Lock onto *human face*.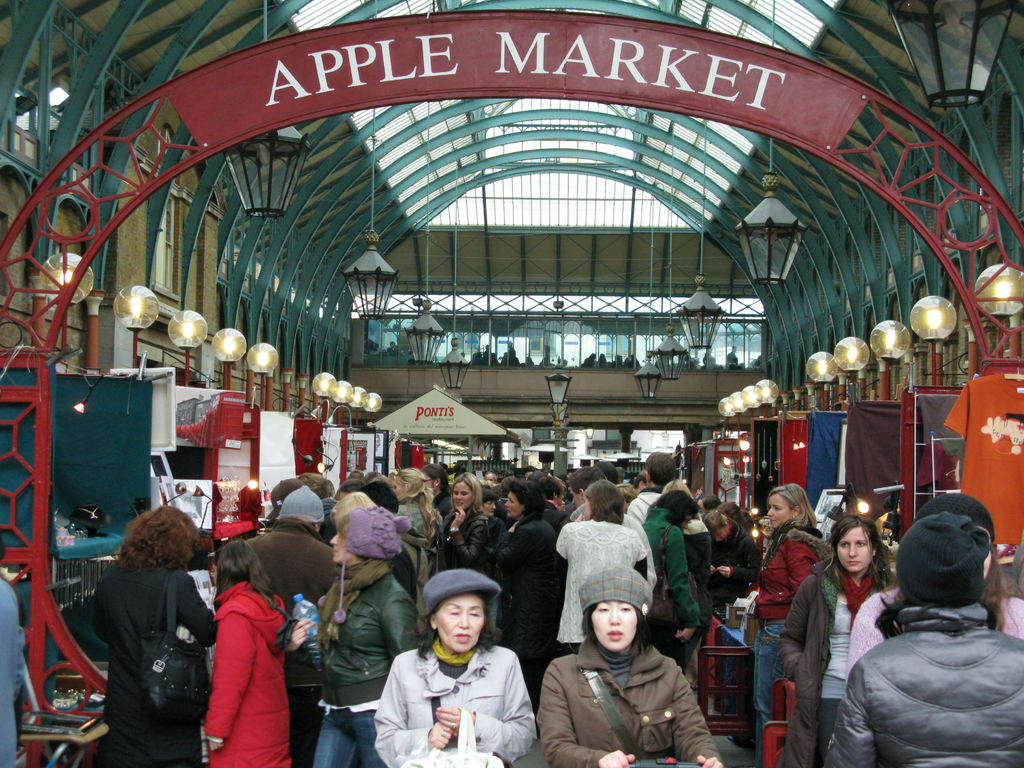
Locked: 580:498:592:522.
